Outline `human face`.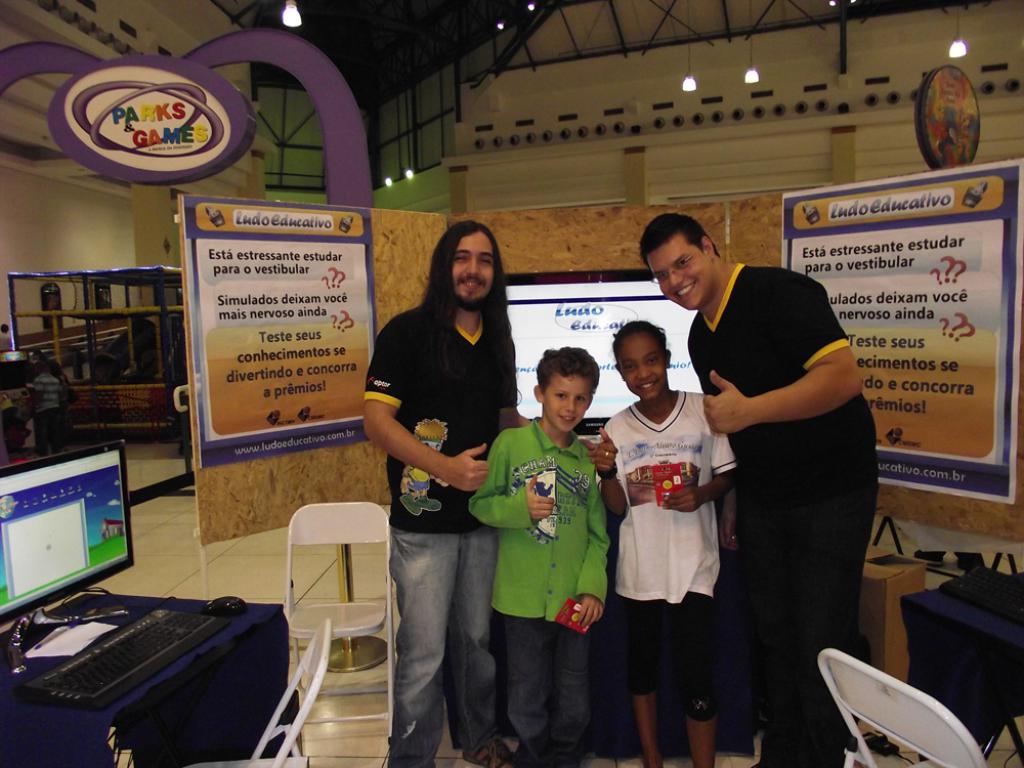
Outline: select_region(452, 233, 496, 302).
